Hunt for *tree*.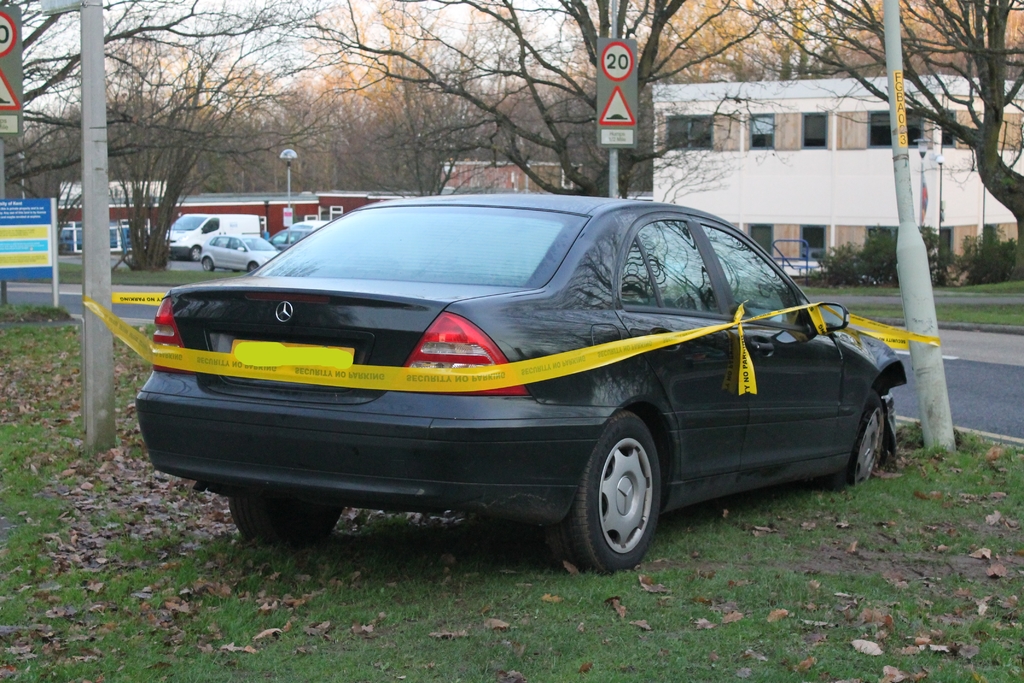
Hunted down at 21,16,285,276.
